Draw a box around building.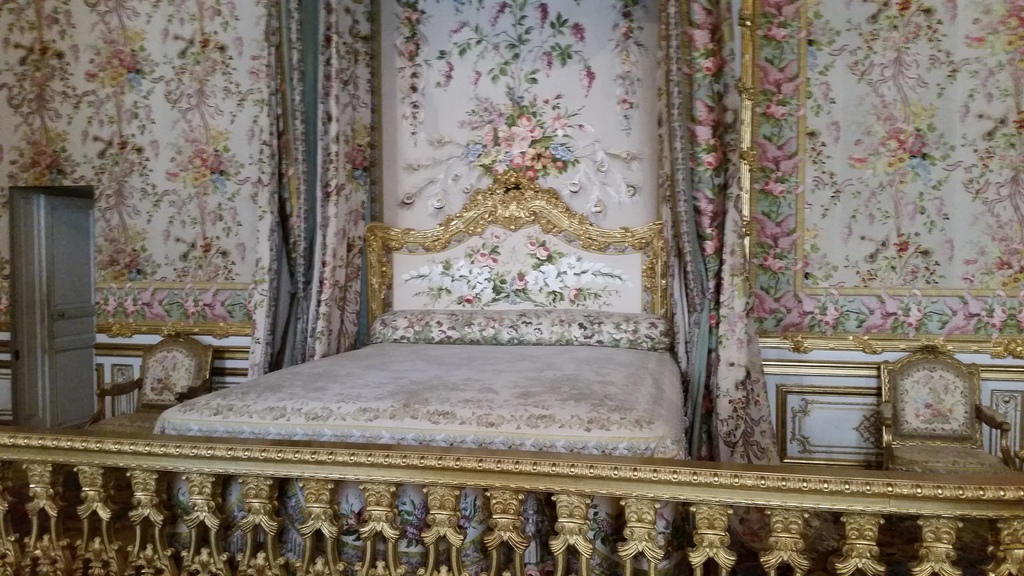
crop(0, 0, 1023, 575).
